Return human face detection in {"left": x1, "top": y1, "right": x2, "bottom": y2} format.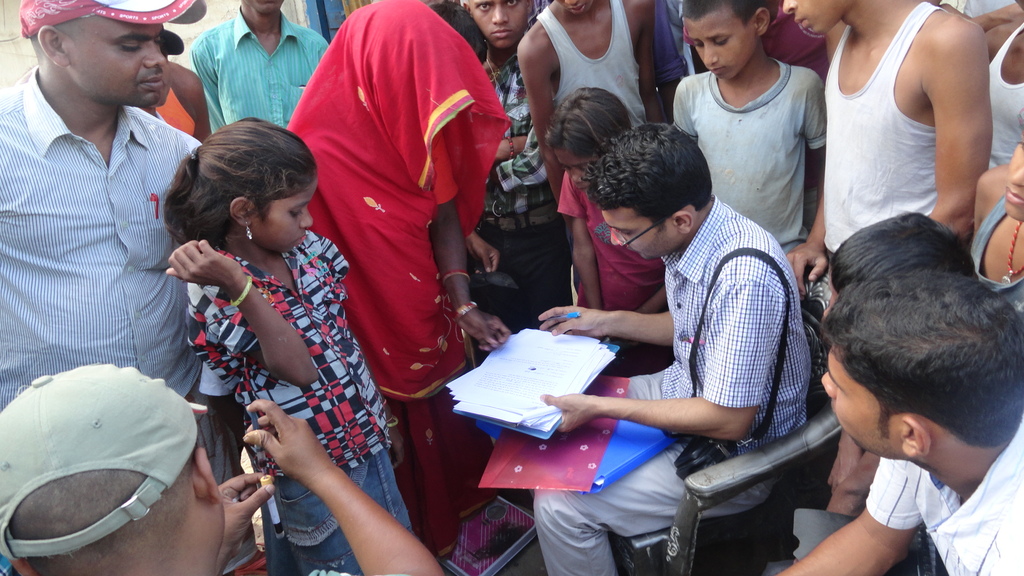
{"left": 596, "top": 211, "right": 674, "bottom": 262}.
